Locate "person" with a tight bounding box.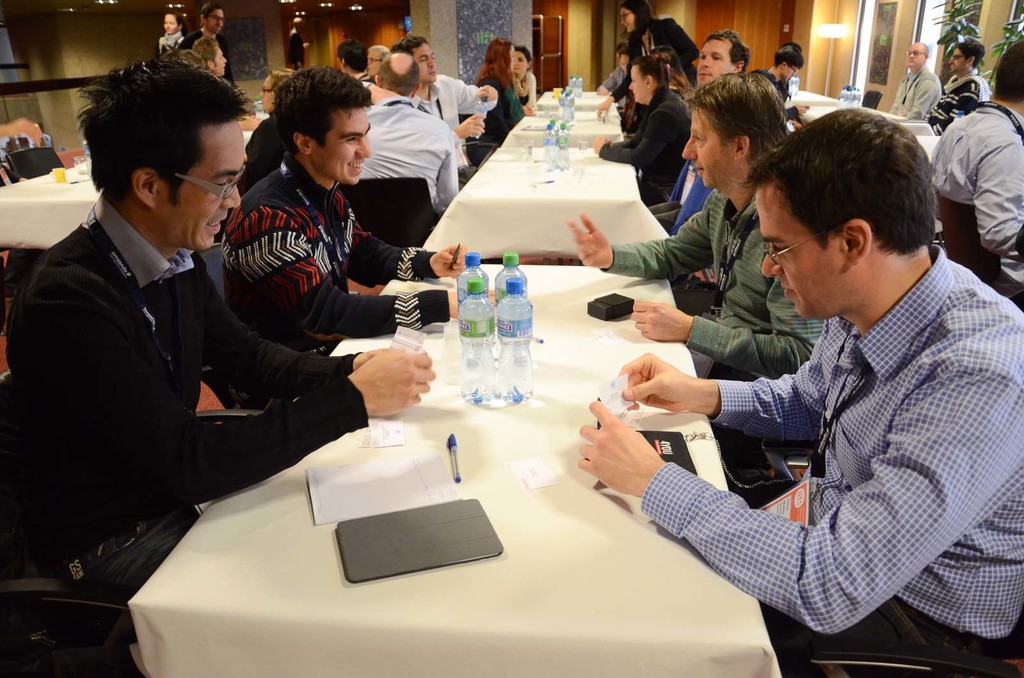
detection(659, 27, 744, 237).
